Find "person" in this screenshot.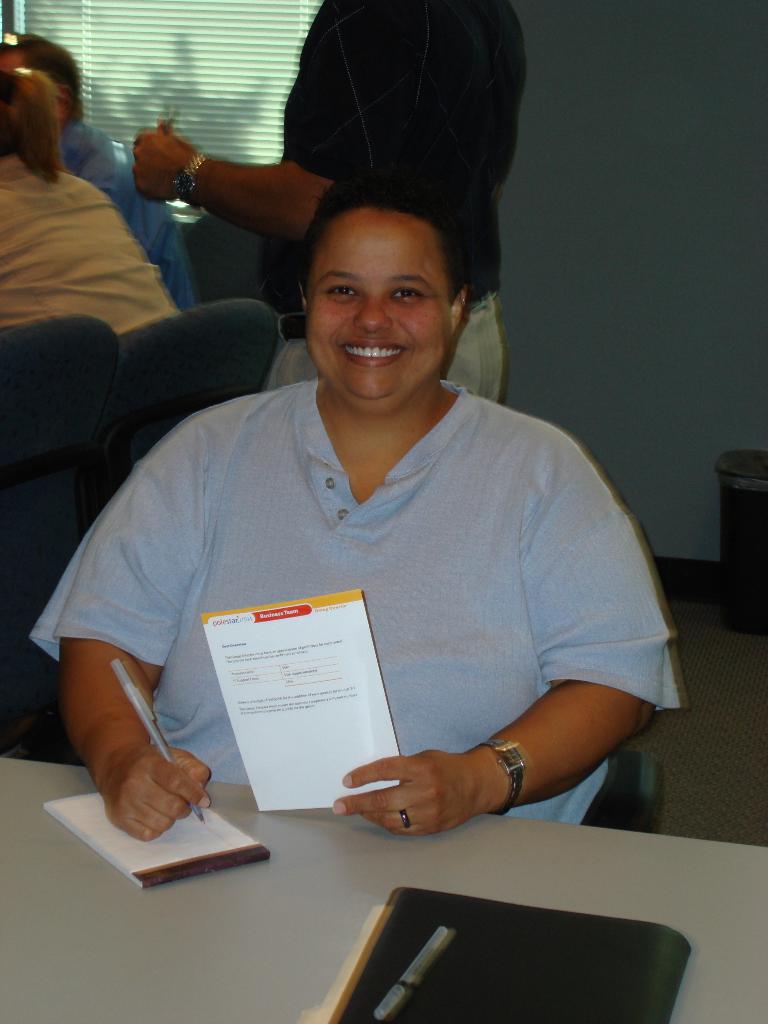
The bounding box for "person" is 0:28:200:309.
